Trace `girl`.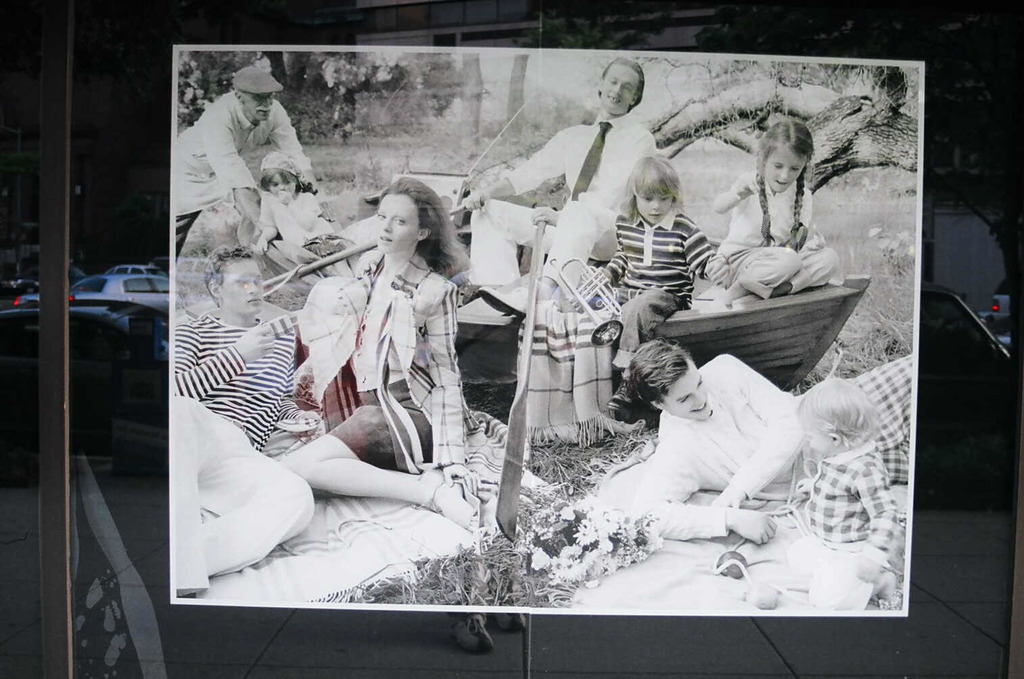
Traced to crop(598, 156, 726, 406).
